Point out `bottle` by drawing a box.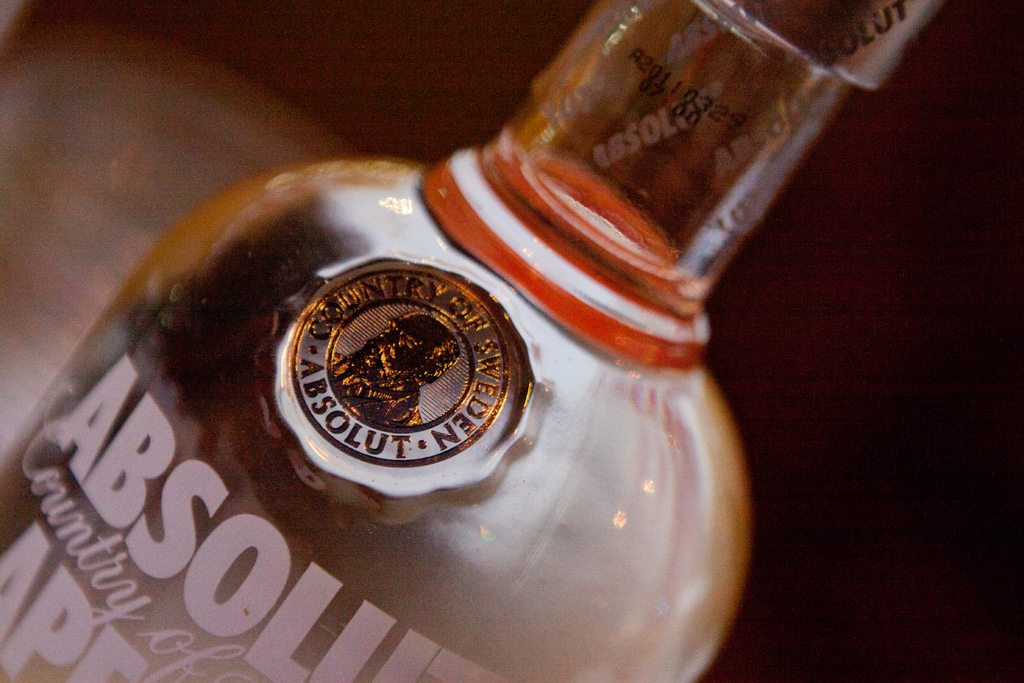
<box>16,34,921,648</box>.
